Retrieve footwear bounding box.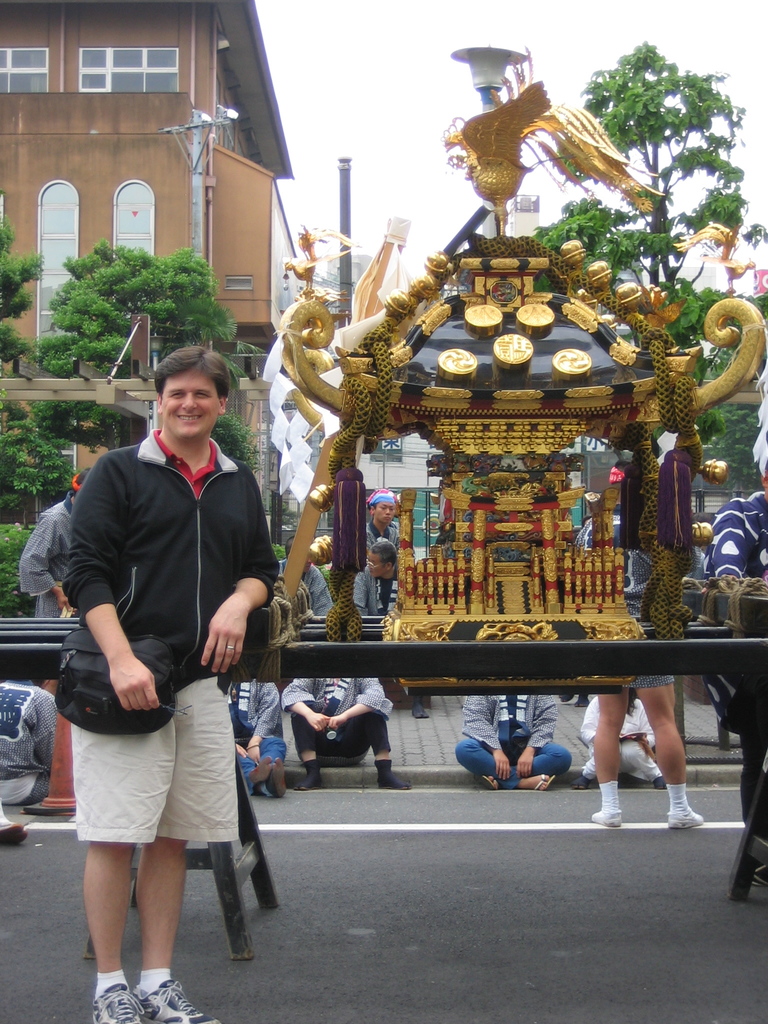
Bounding box: 91:986:141:1023.
